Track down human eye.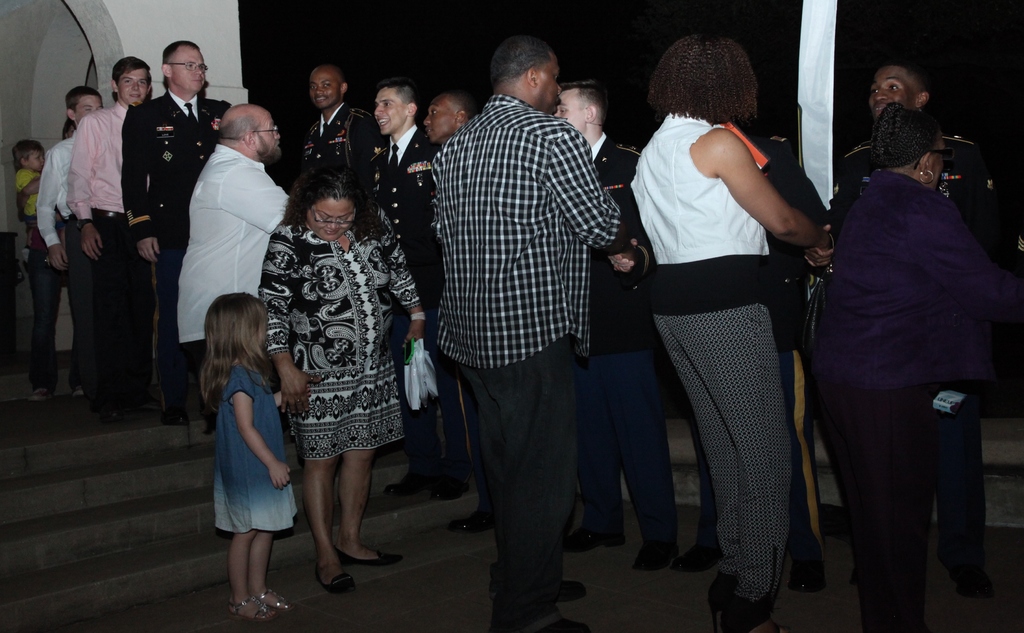
Tracked to [201,64,206,69].
